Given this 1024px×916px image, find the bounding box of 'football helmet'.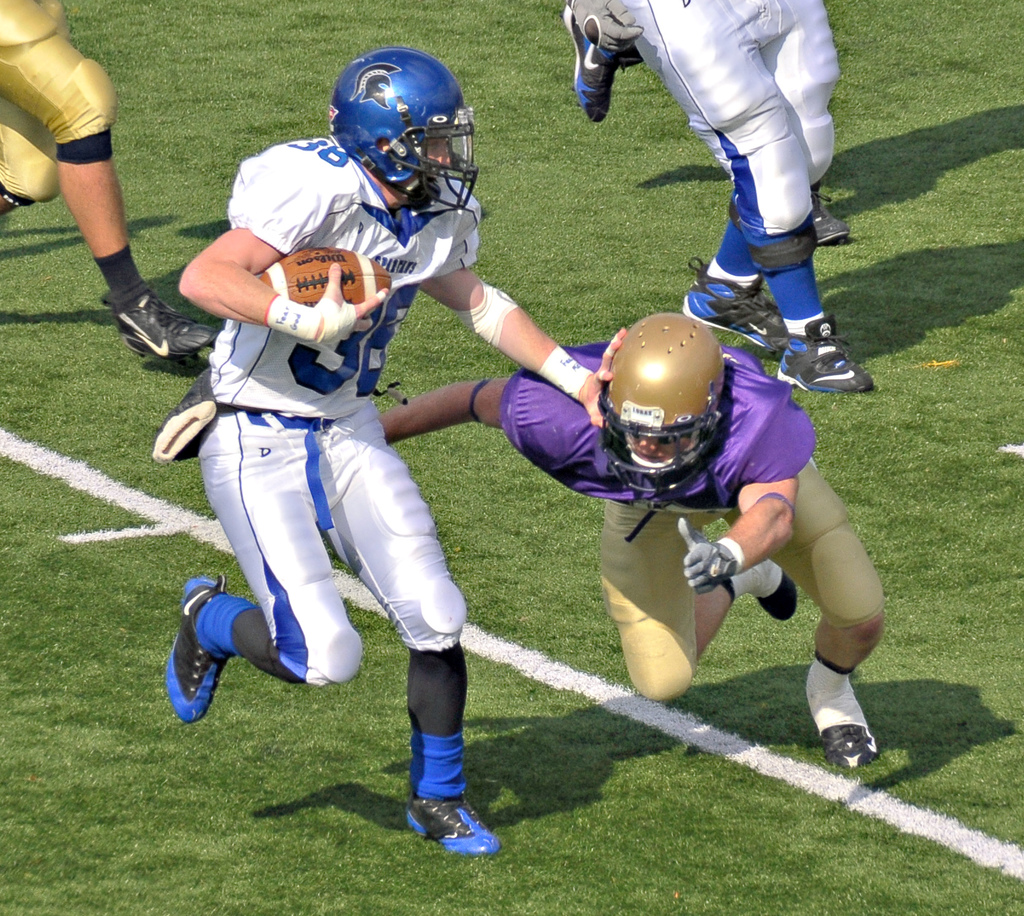
Rect(593, 315, 723, 493).
